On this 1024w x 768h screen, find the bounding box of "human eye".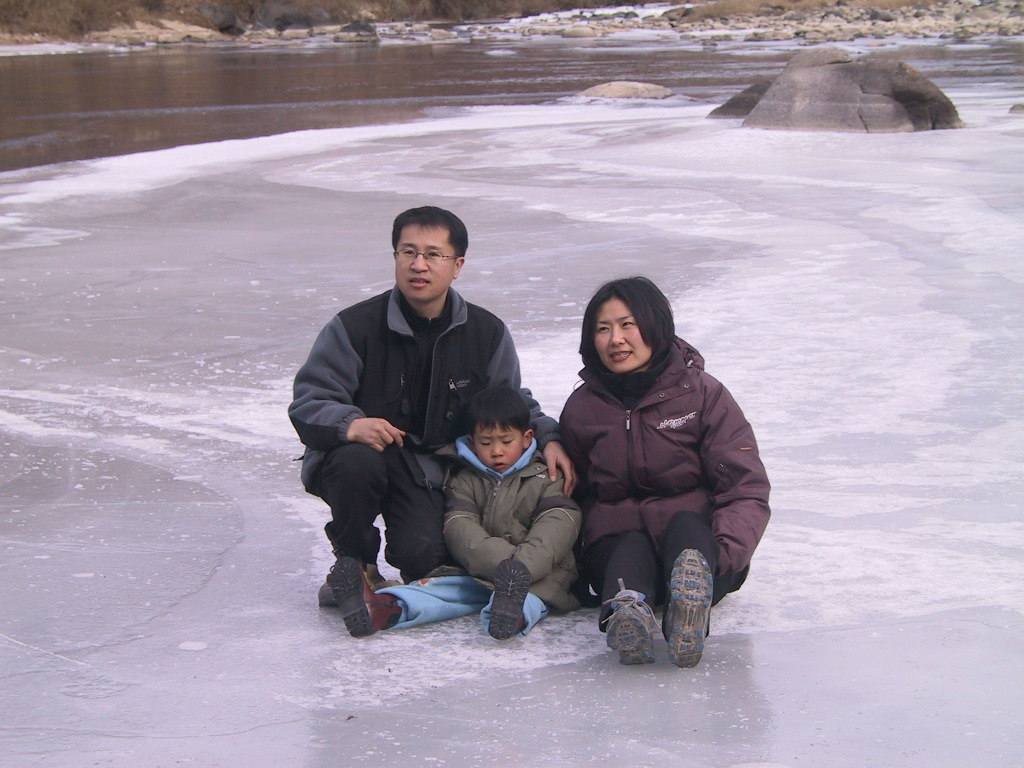
Bounding box: <box>616,319,638,333</box>.
